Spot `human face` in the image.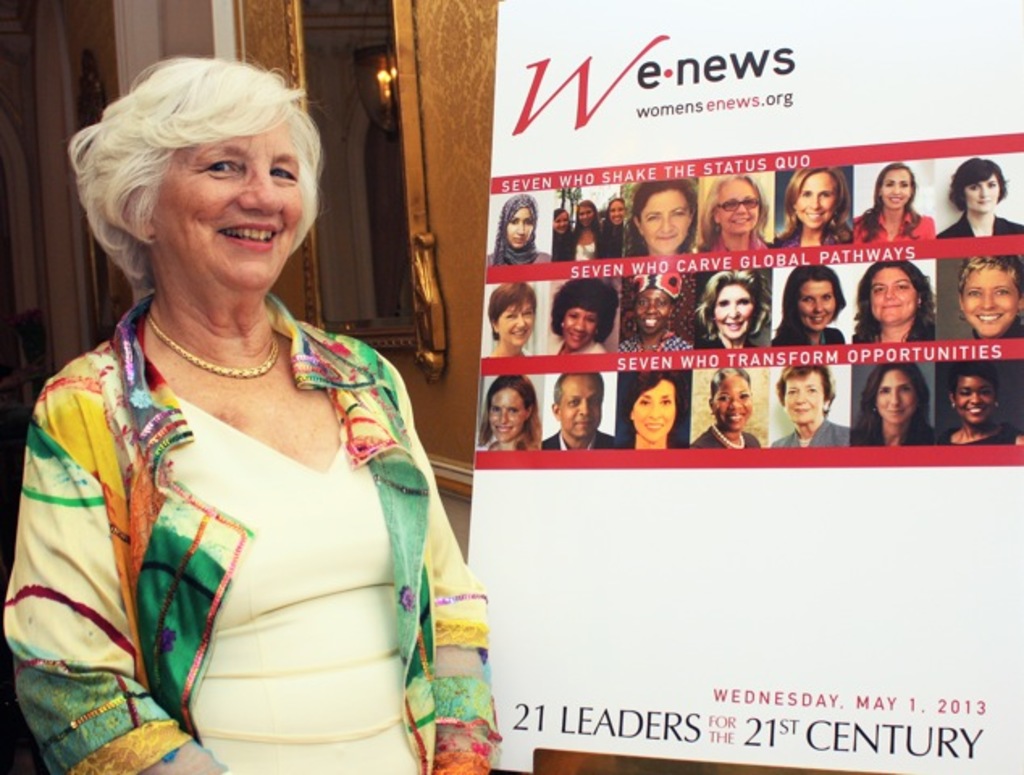
`human face` found at <bbox>791, 165, 845, 236</bbox>.
